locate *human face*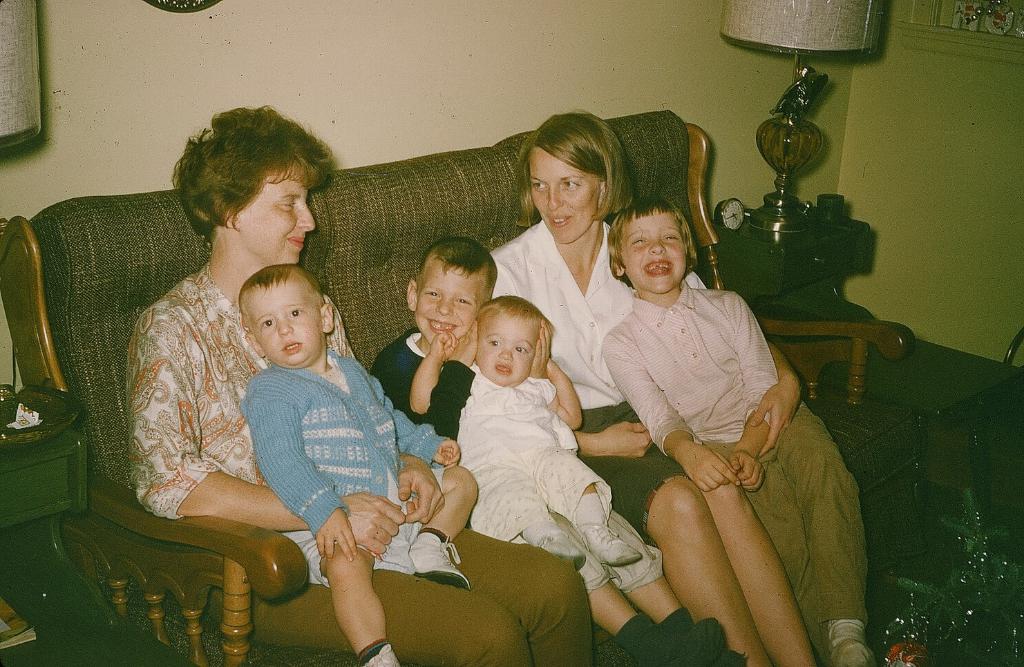
bbox=[477, 309, 546, 380]
